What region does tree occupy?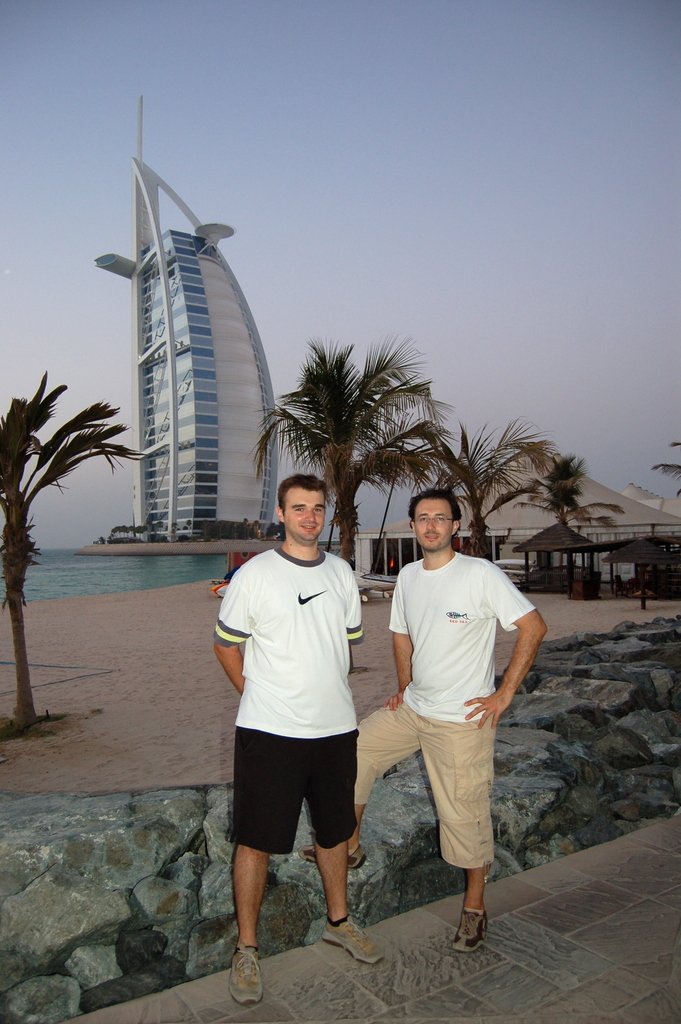
pyautogui.locateOnScreen(0, 368, 147, 724).
